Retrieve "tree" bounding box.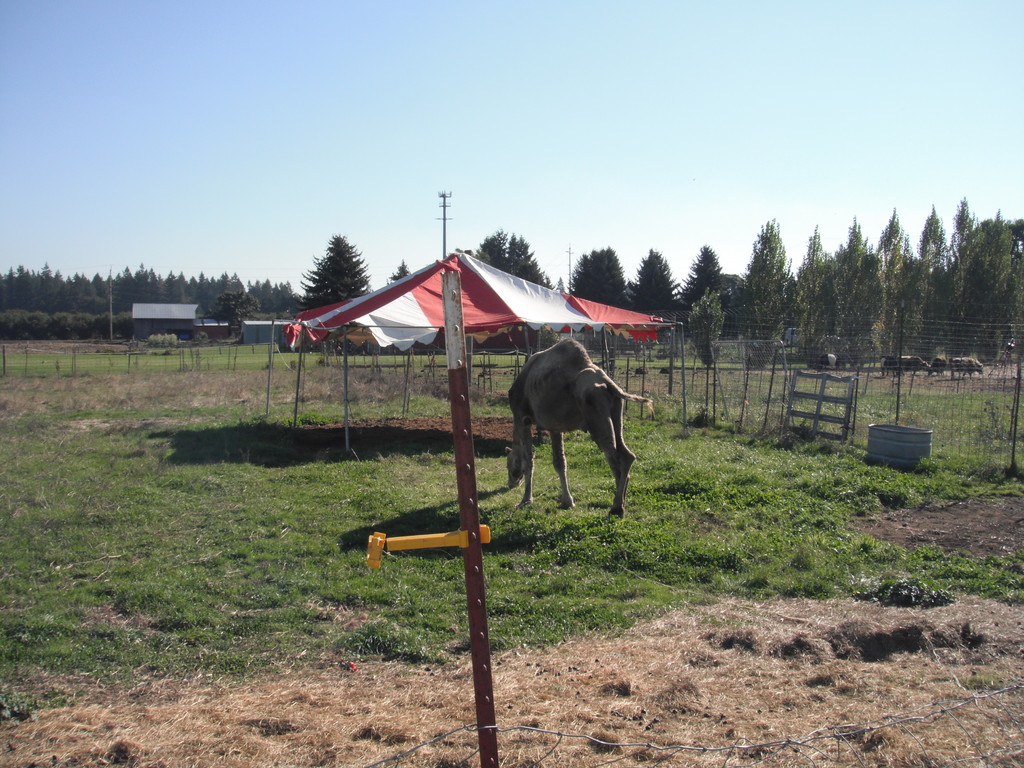
Bounding box: detection(915, 208, 952, 363).
